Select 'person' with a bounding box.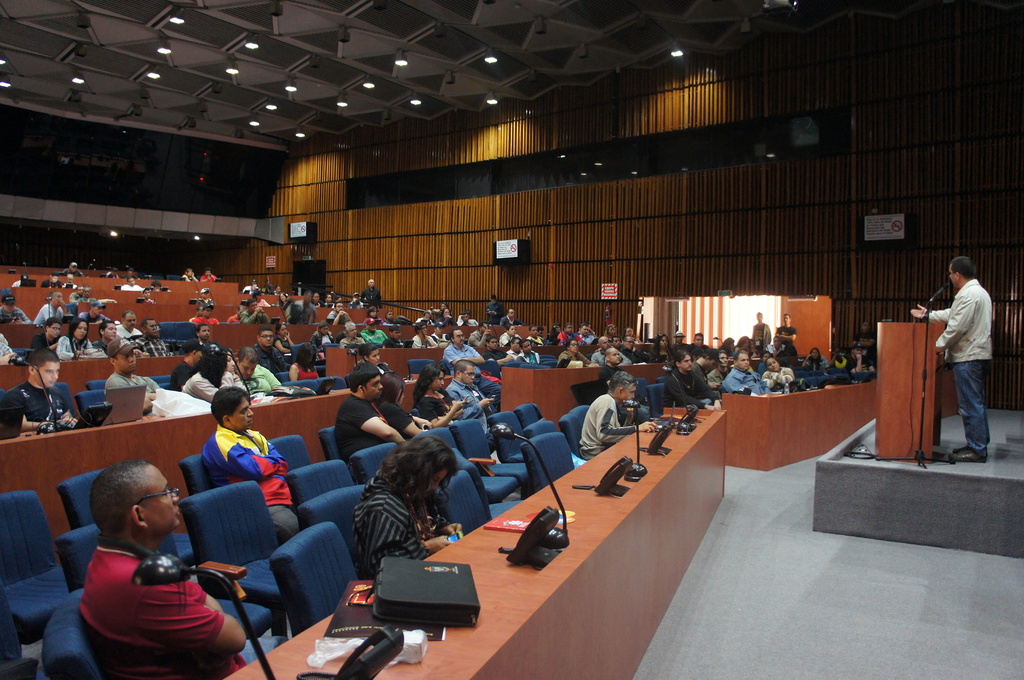
{"left": 204, "top": 386, "right": 294, "bottom": 535}.
